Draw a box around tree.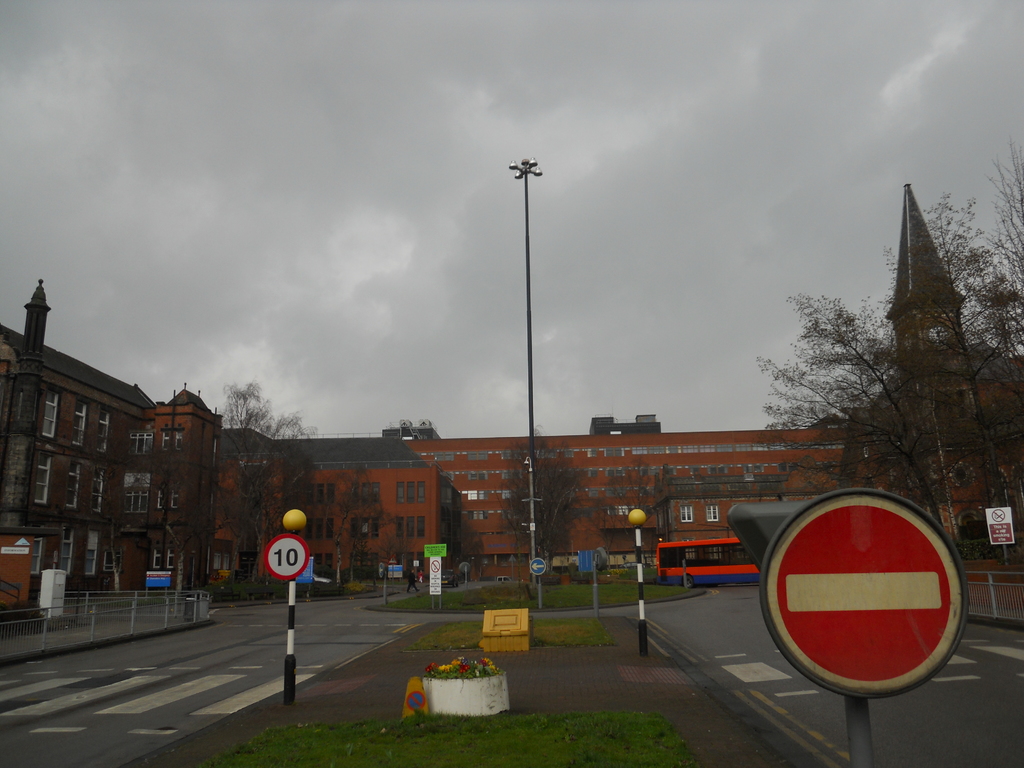
locate(495, 421, 591, 580).
